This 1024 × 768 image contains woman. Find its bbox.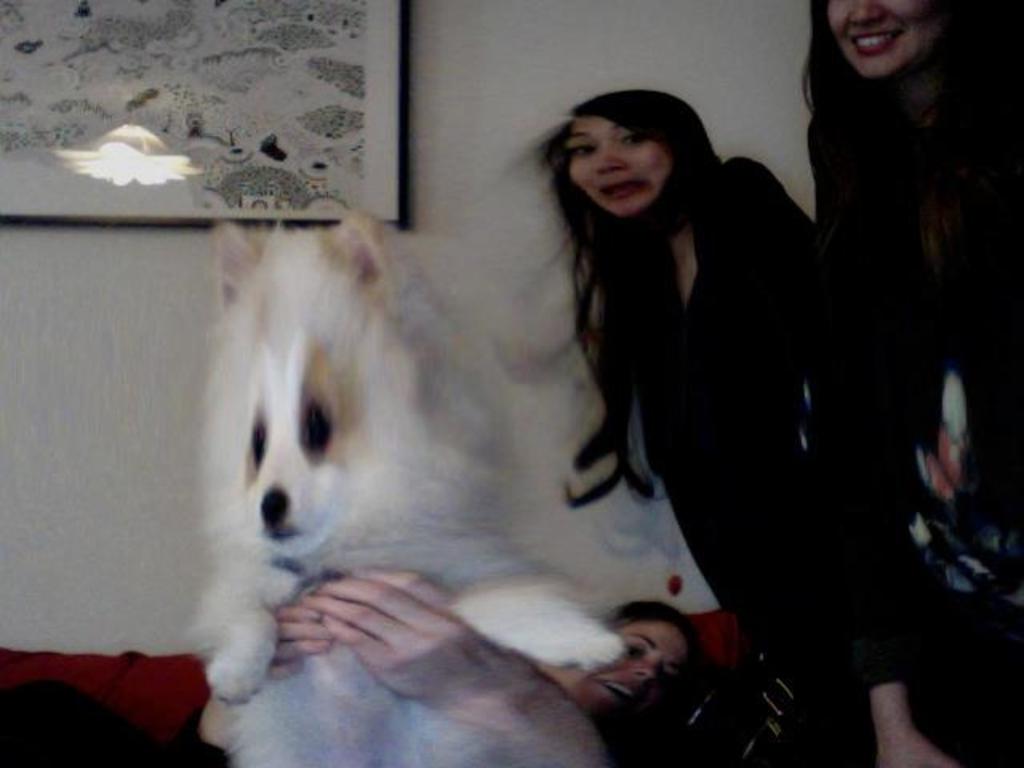
0 566 728 762.
